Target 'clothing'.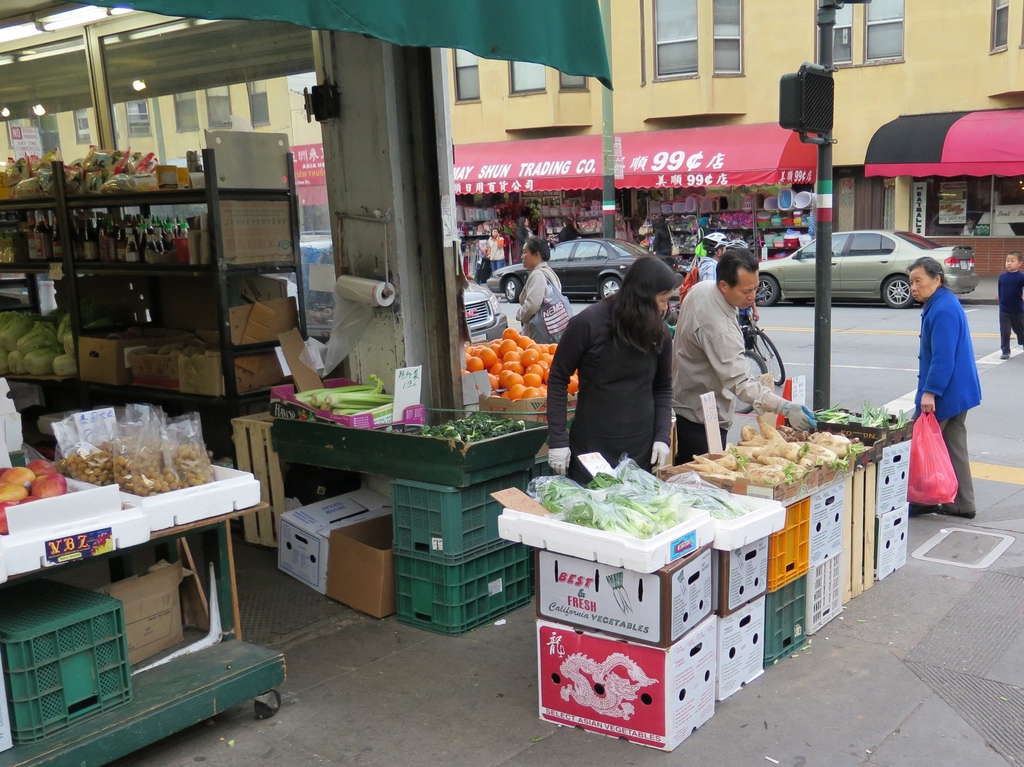
Target region: 545,298,672,482.
